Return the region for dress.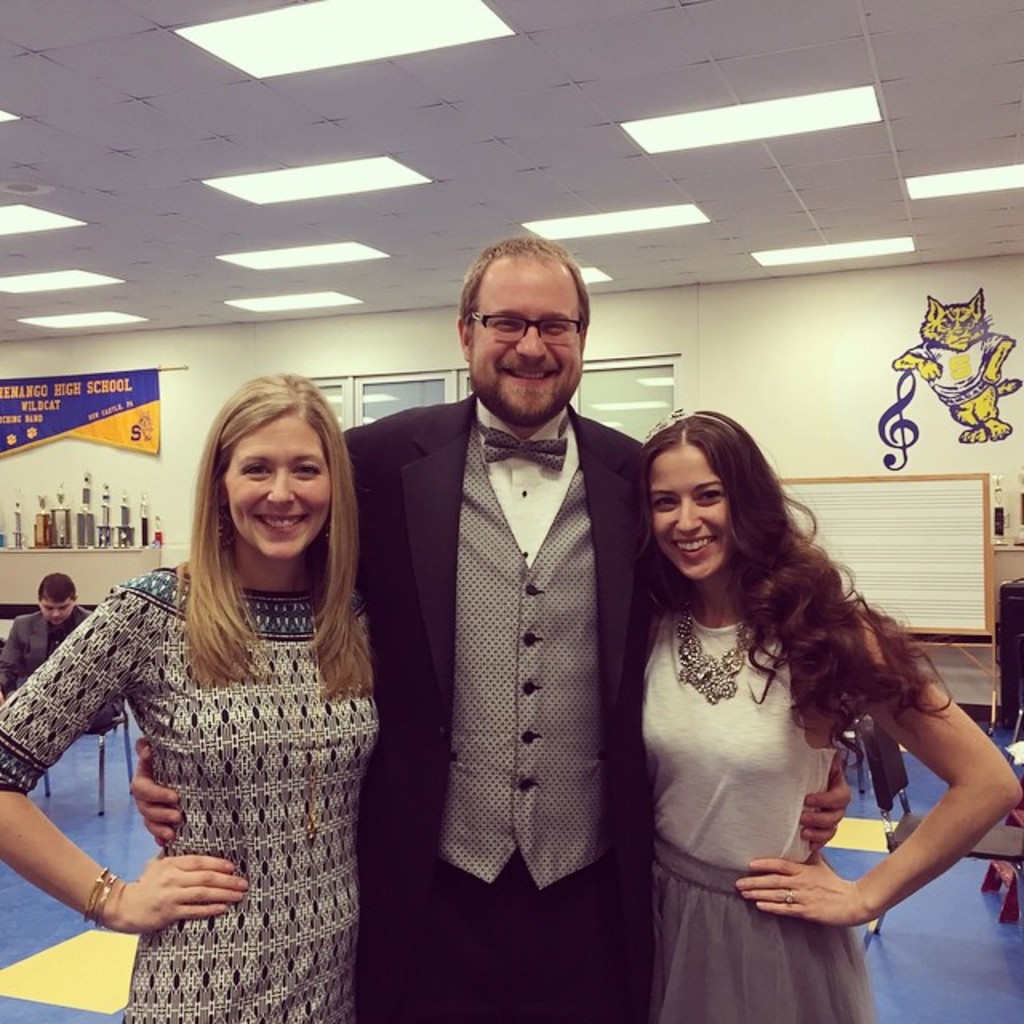
<region>642, 611, 880, 1022</region>.
